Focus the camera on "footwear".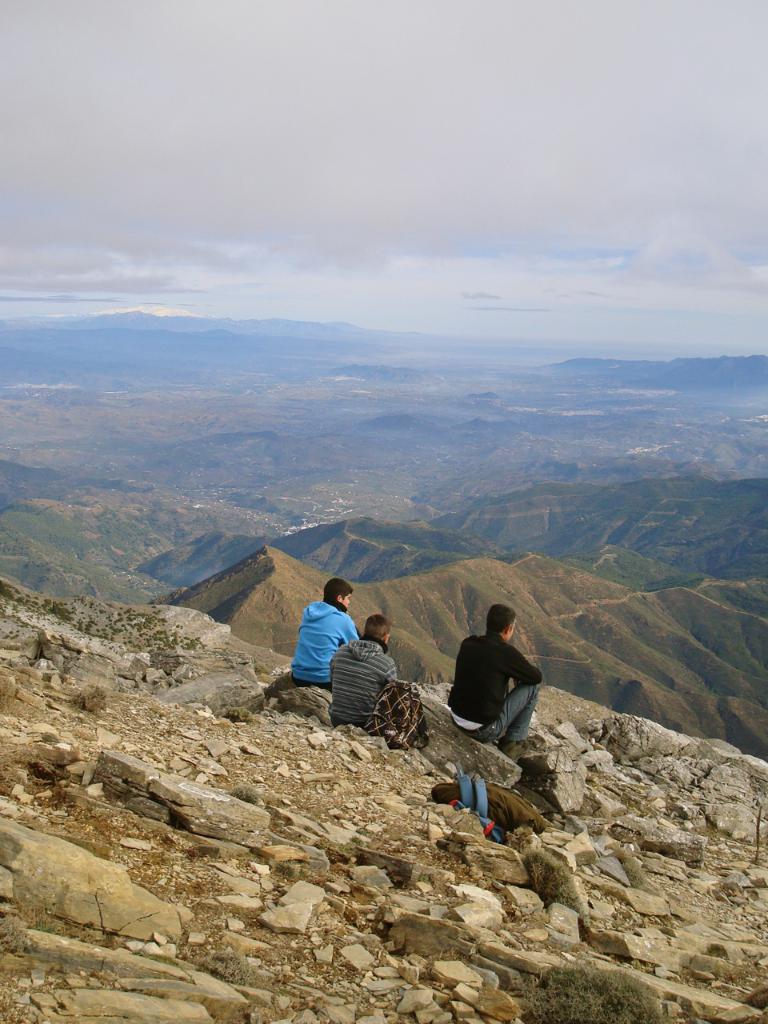
Focus region: (x1=500, y1=742, x2=534, y2=761).
